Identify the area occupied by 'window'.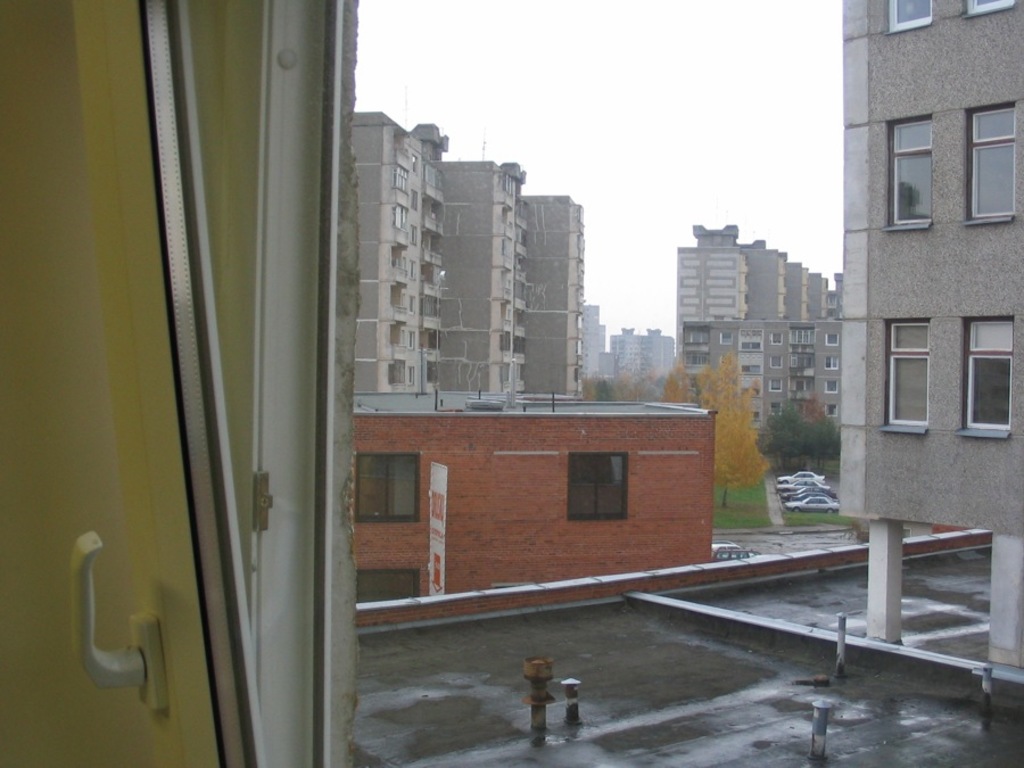
Area: bbox=[353, 445, 414, 538].
